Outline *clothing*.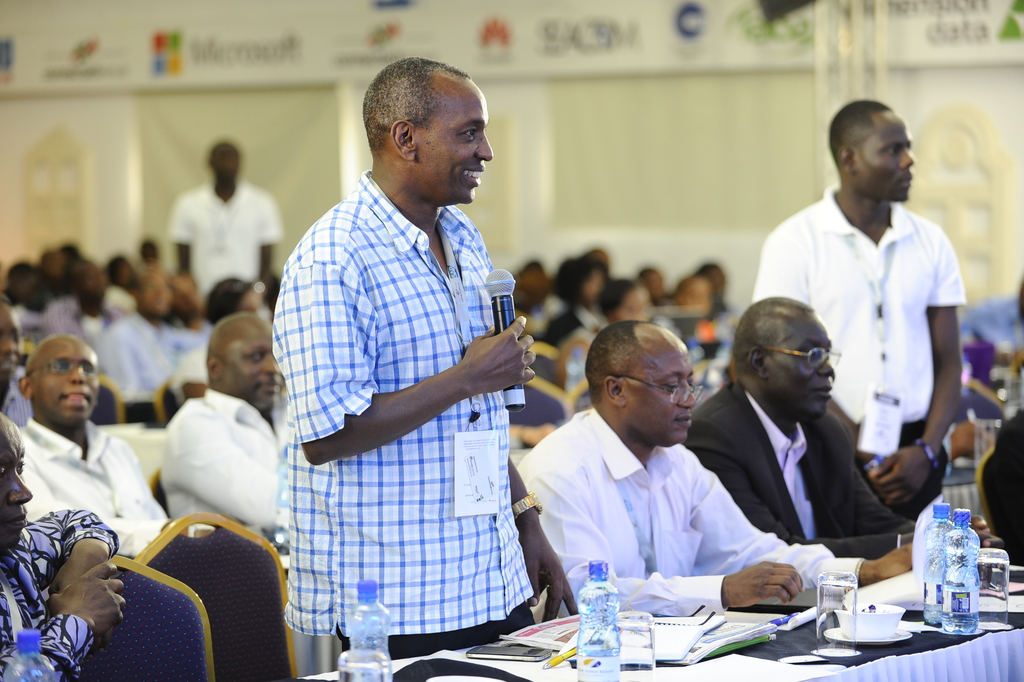
Outline: x1=535, y1=404, x2=848, y2=619.
